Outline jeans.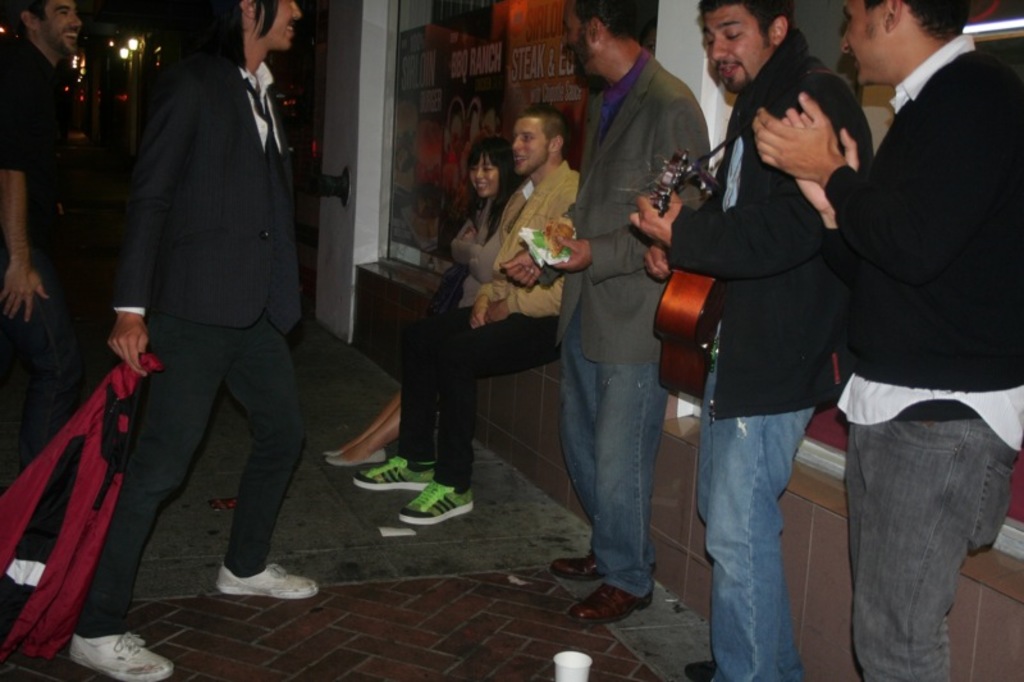
Outline: 685/349/813/681.
